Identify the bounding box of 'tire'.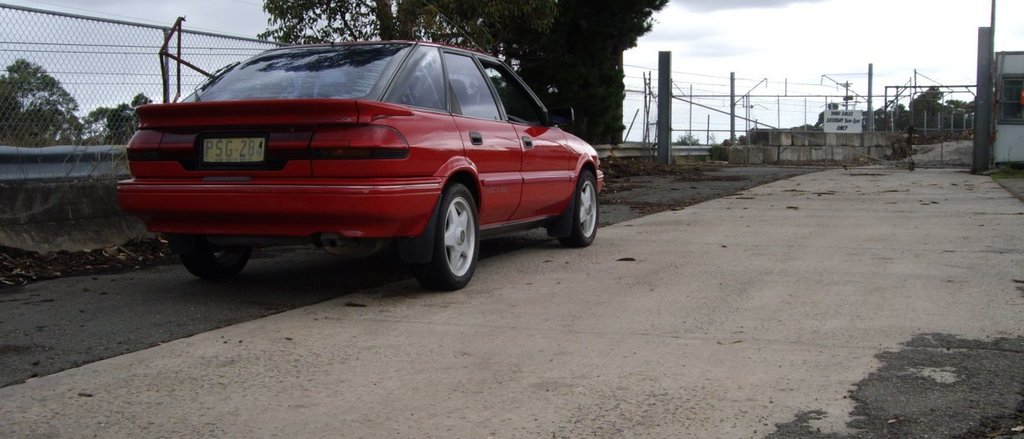
BBox(418, 177, 476, 285).
